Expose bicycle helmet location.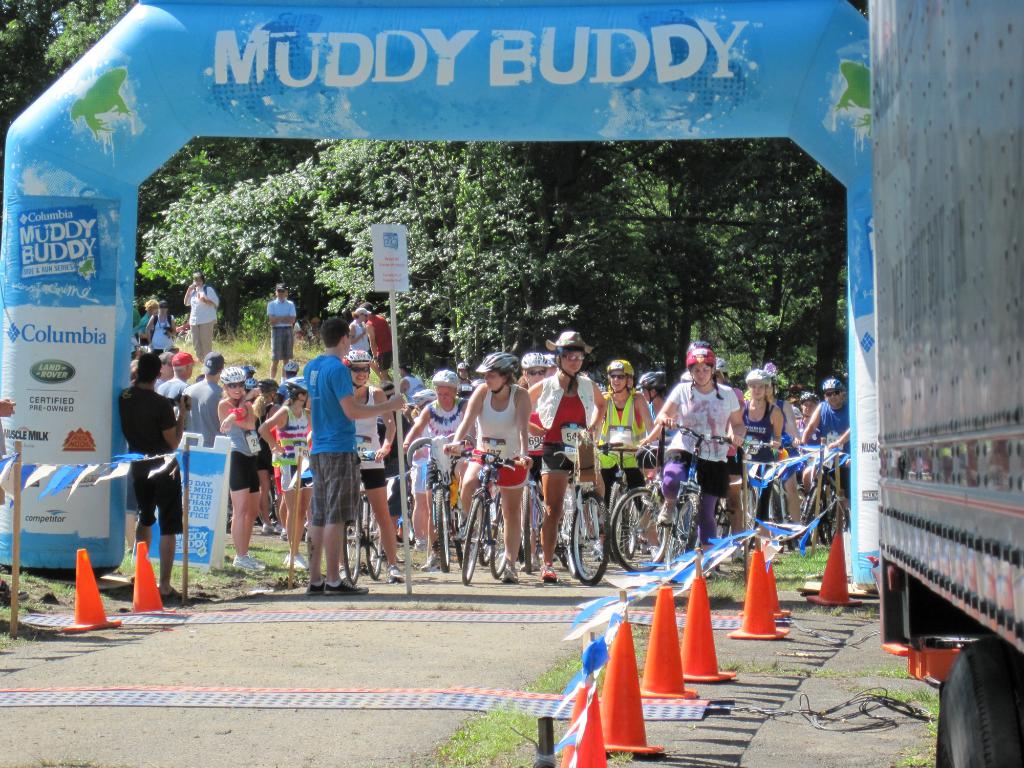
Exposed at [x1=228, y1=369, x2=243, y2=388].
